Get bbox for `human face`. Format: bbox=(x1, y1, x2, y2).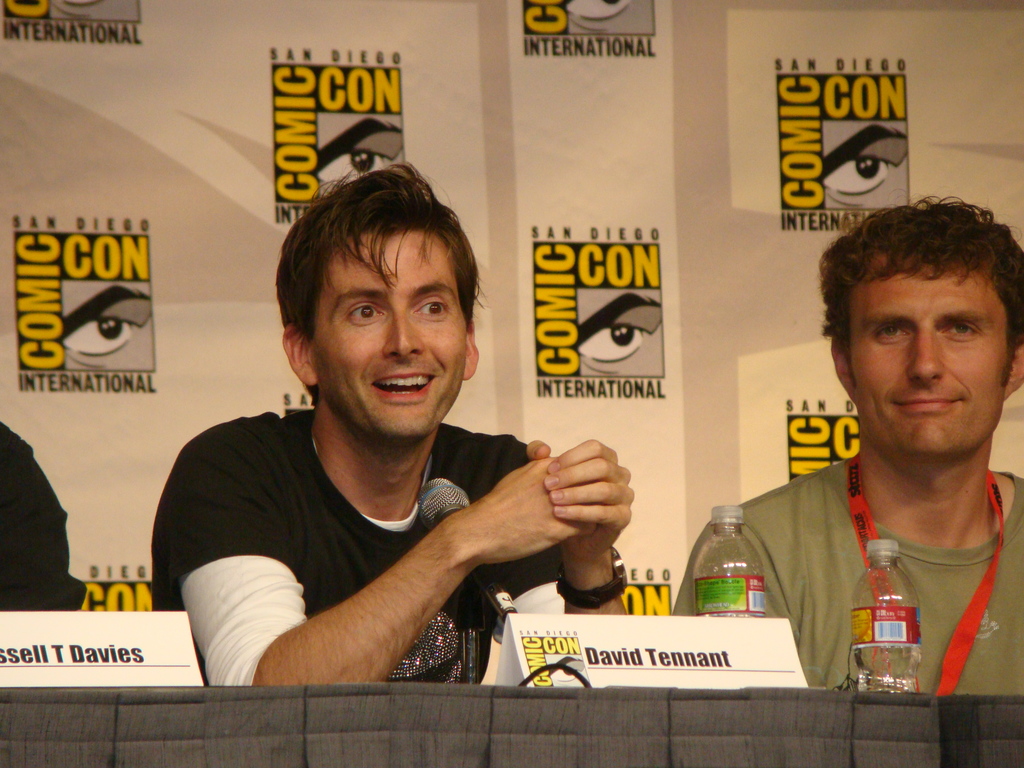
bbox=(309, 233, 467, 436).
